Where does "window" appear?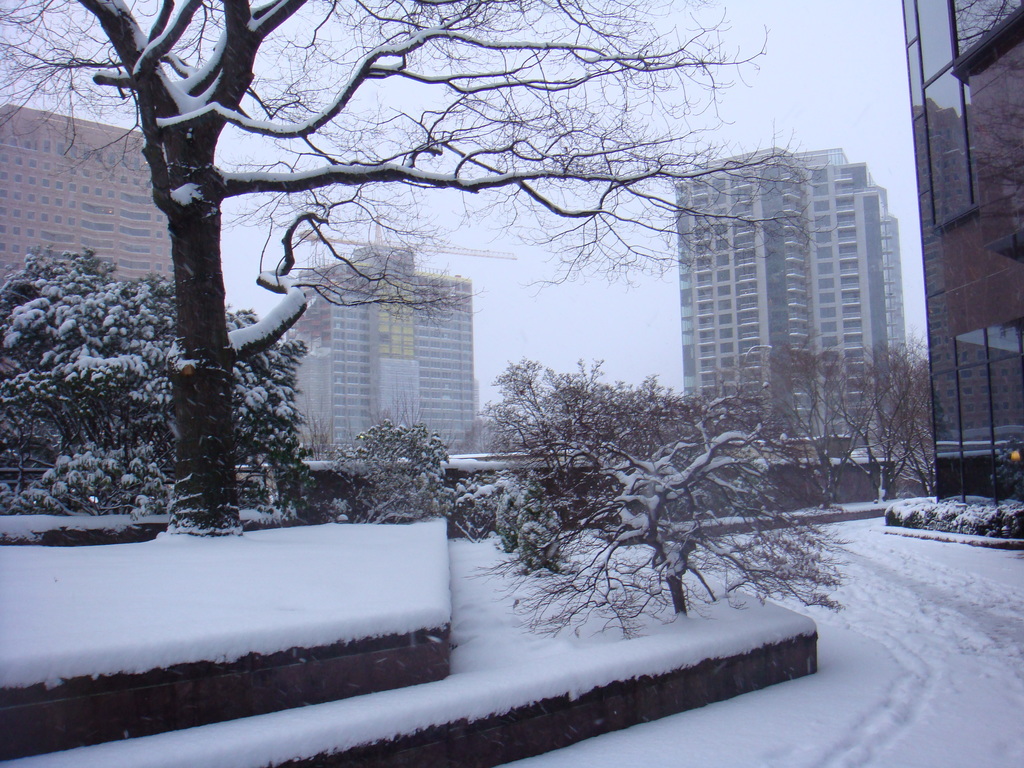
Appears at 833:177:857:190.
